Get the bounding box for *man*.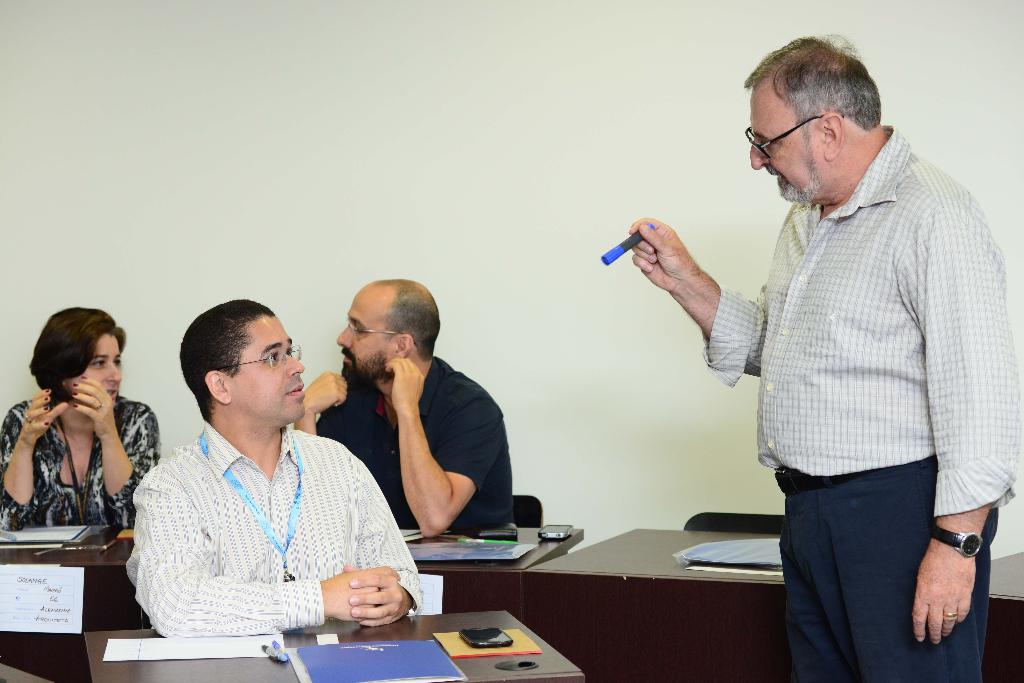
{"left": 622, "top": 33, "right": 1023, "bottom": 682}.
